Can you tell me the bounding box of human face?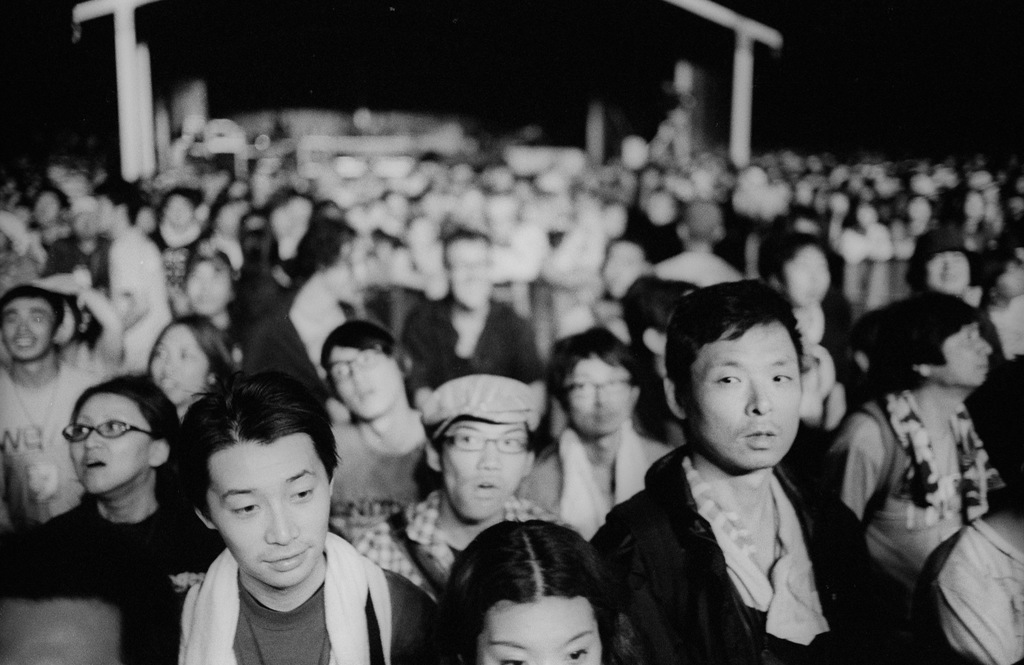
{"left": 481, "top": 591, "right": 598, "bottom": 664}.
